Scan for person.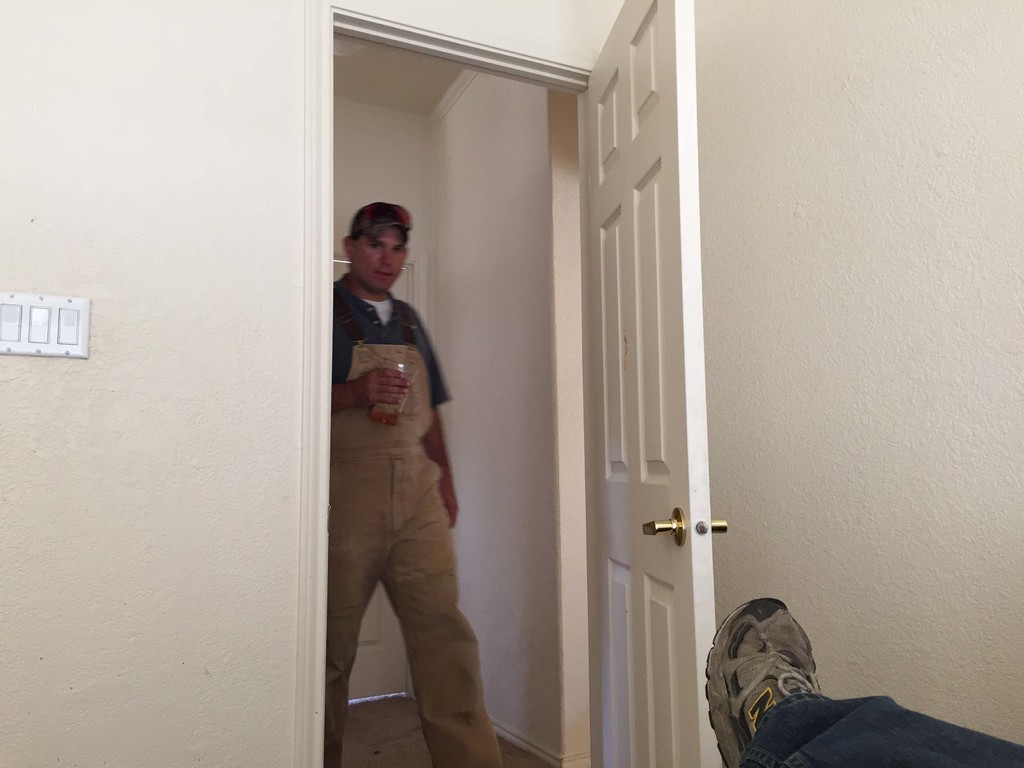
Scan result: x1=700 y1=601 x2=1023 y2=767.
